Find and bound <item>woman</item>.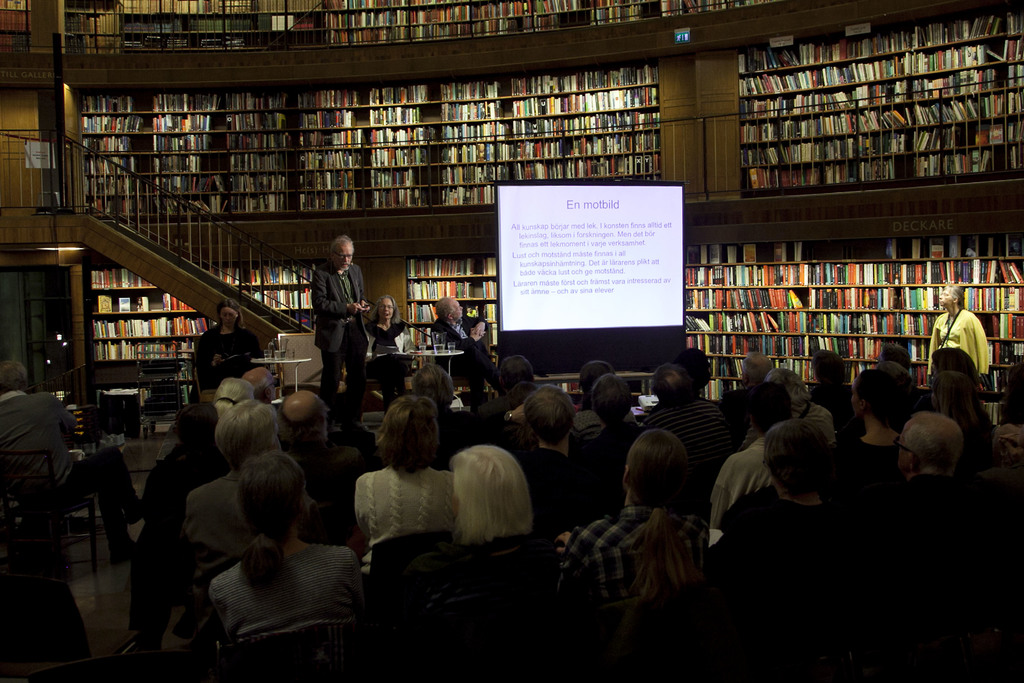
Bound: bbox(369, 294, 410, 353).
